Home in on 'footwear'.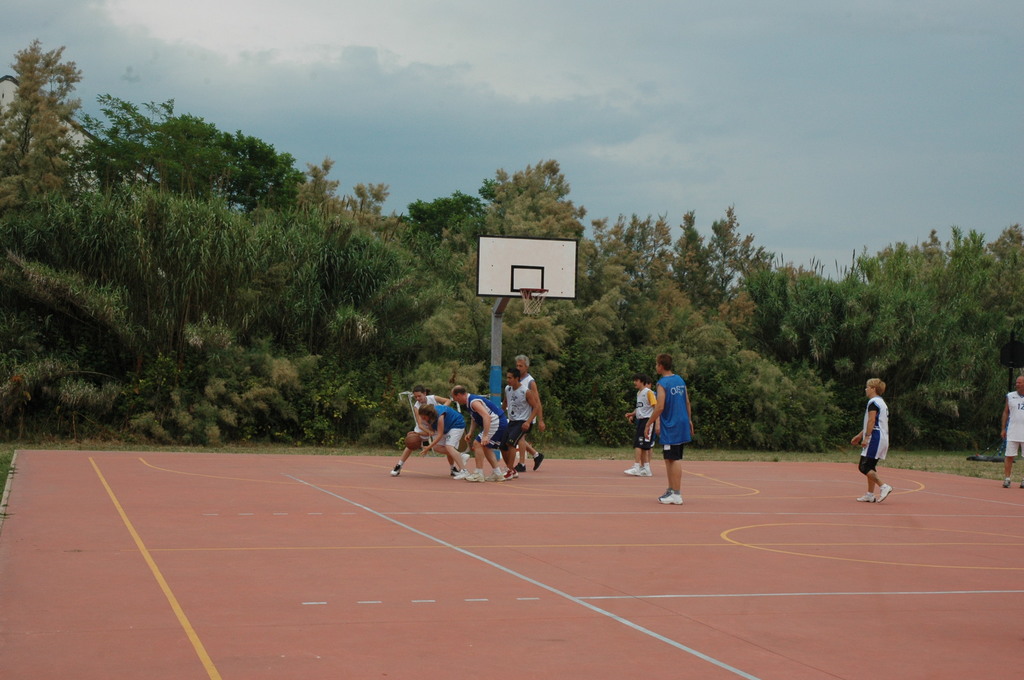
Homed in at <box>1001,476,1012,488</box>.
